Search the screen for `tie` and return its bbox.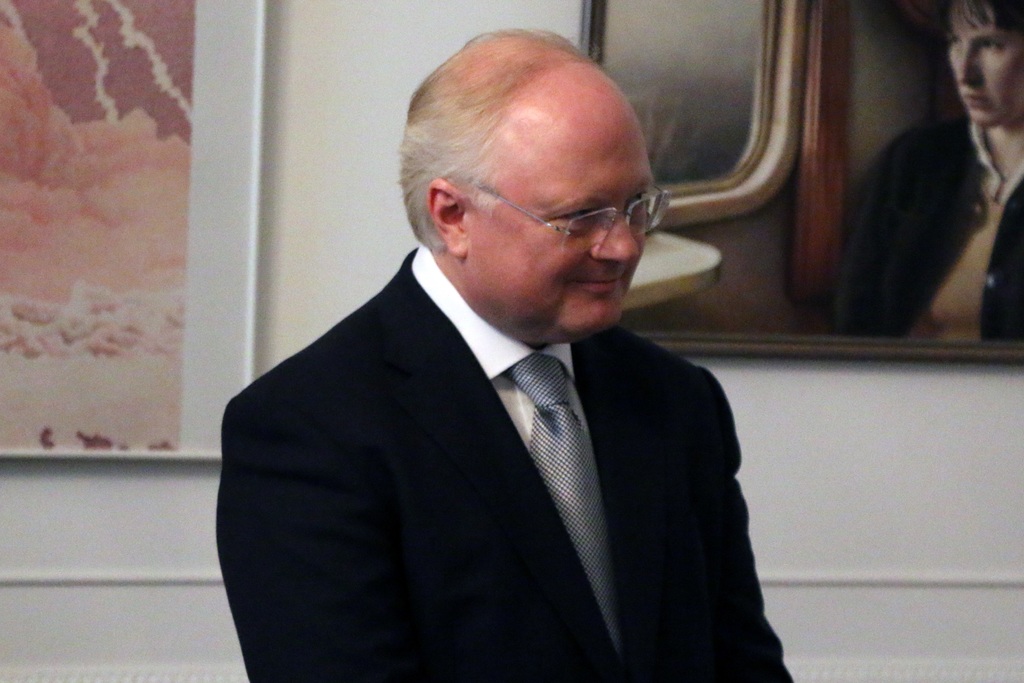
Found: [499,354,618,651].
